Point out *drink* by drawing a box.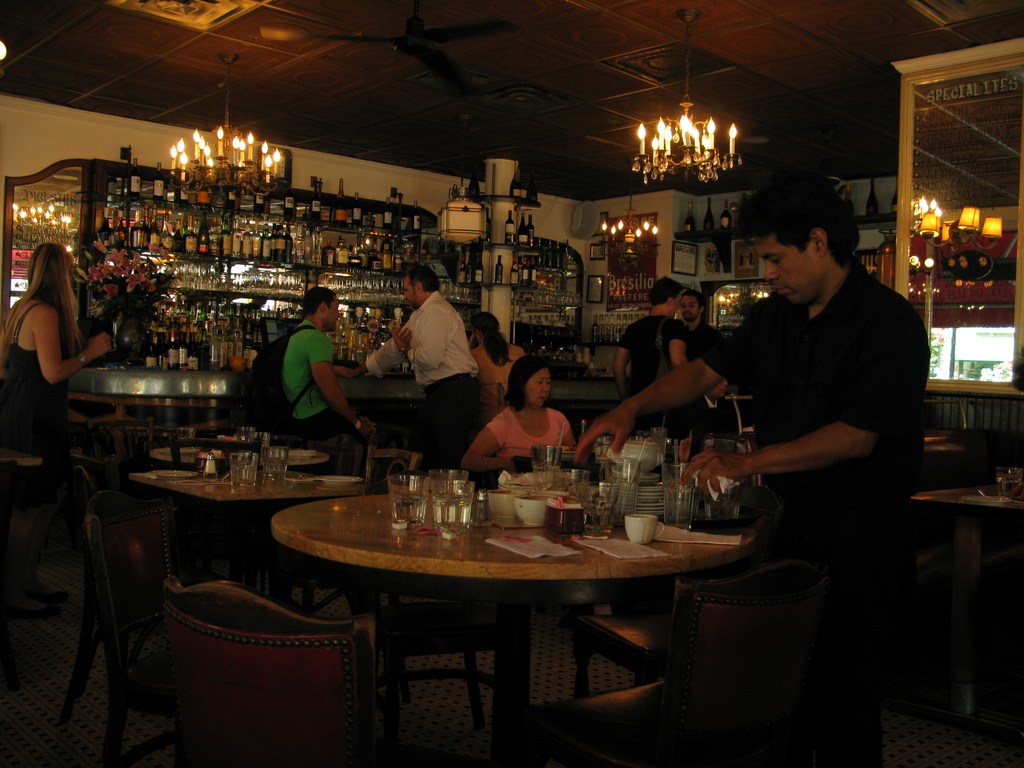
box=[547, 236, 553, 266].
